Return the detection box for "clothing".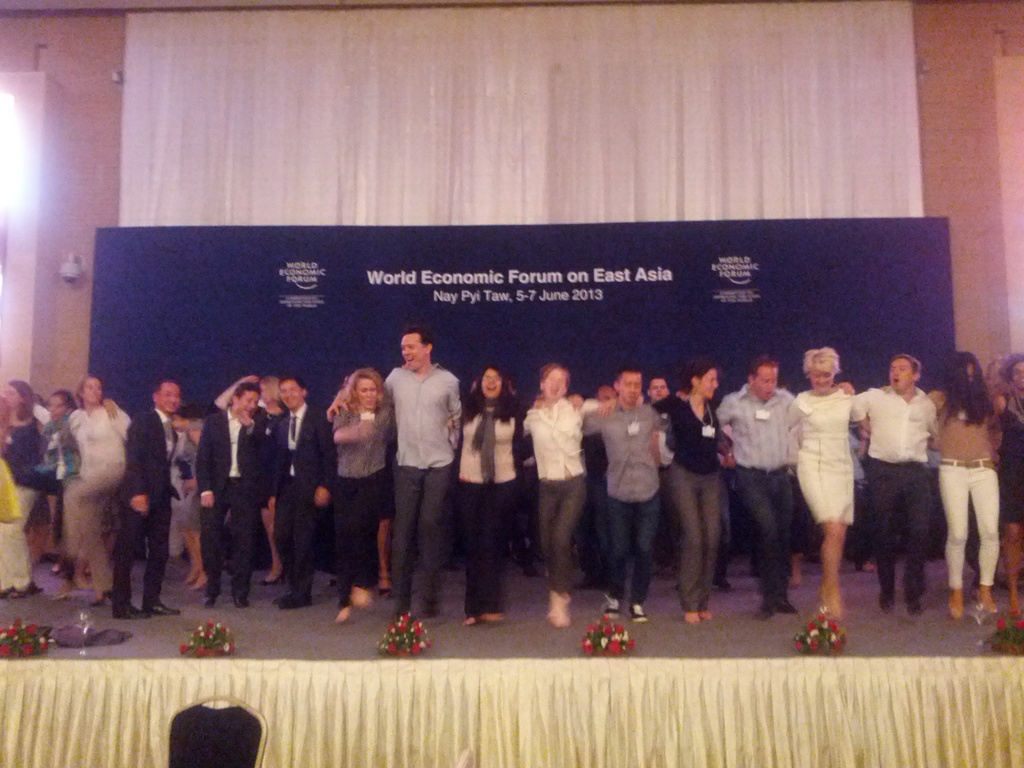
{"x1": 195, "y1": 408, "x2": 263, "y2": 600}.
